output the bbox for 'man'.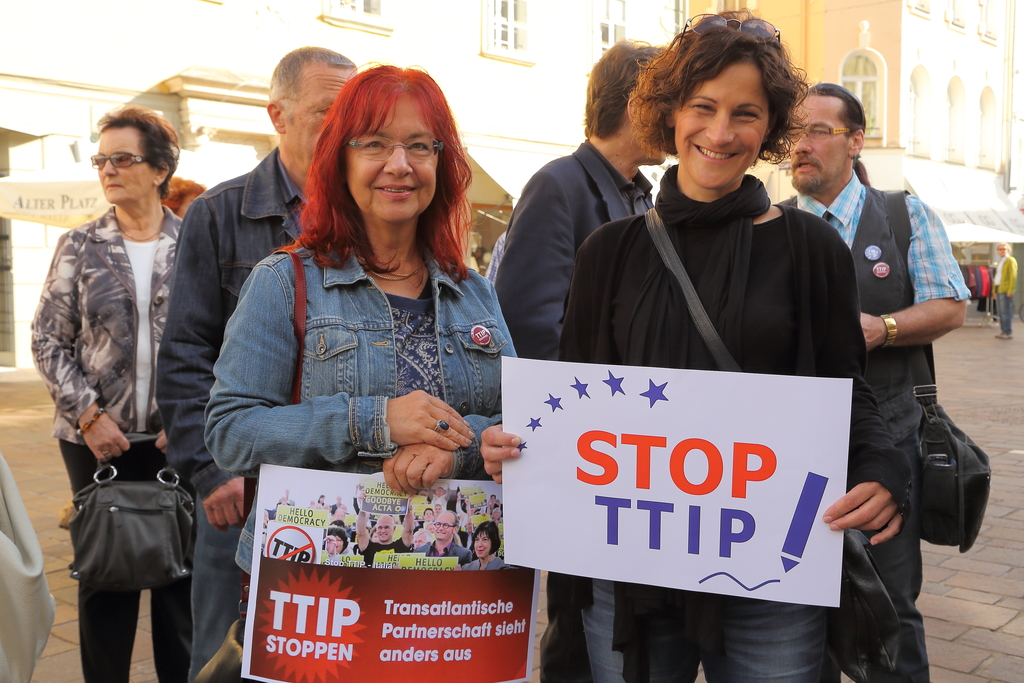
426:484:454:506.
